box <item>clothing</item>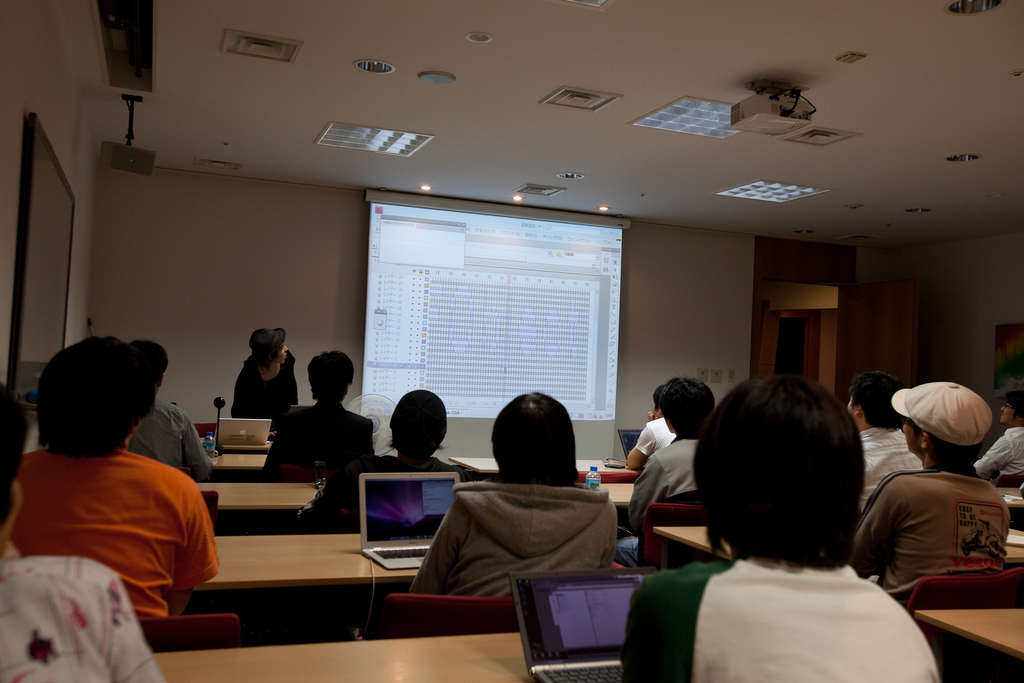
<box>266,394,383,489</box>
